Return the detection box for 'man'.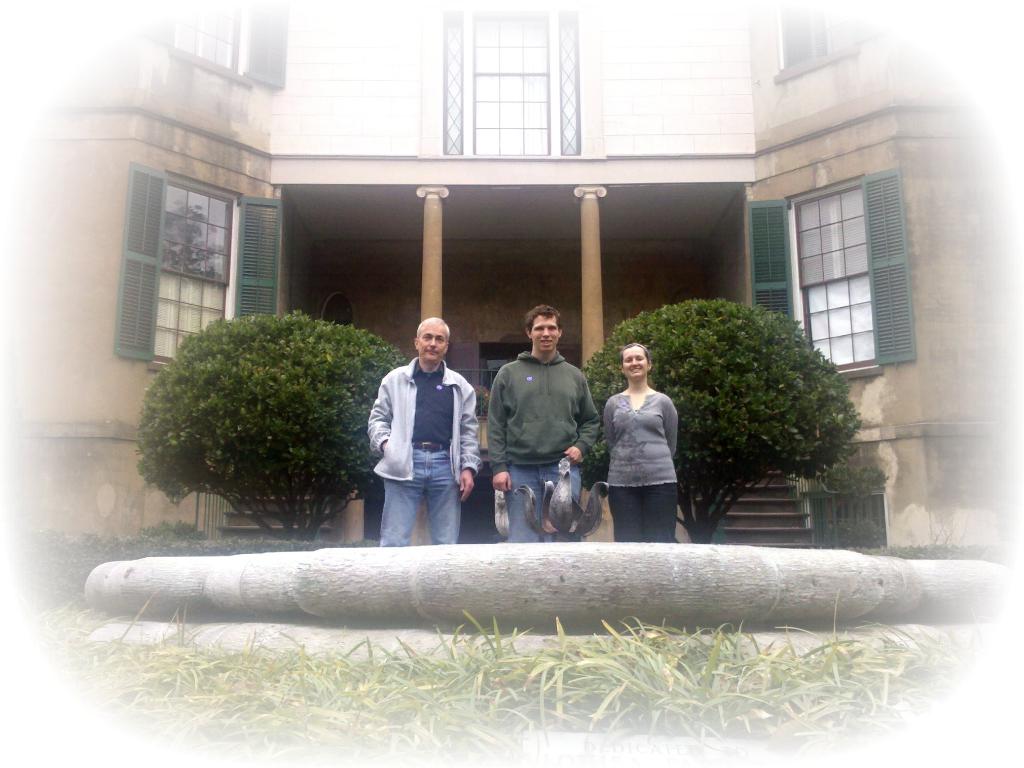
region(366, 317, 478, 557).
